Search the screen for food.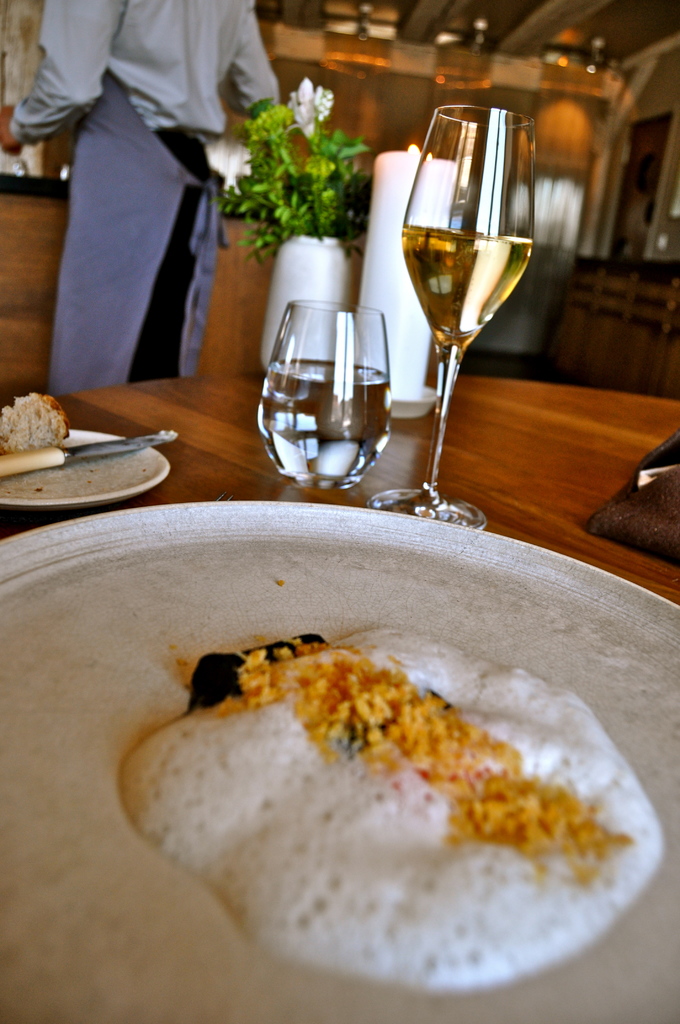
Found at 0,391,70,459.
